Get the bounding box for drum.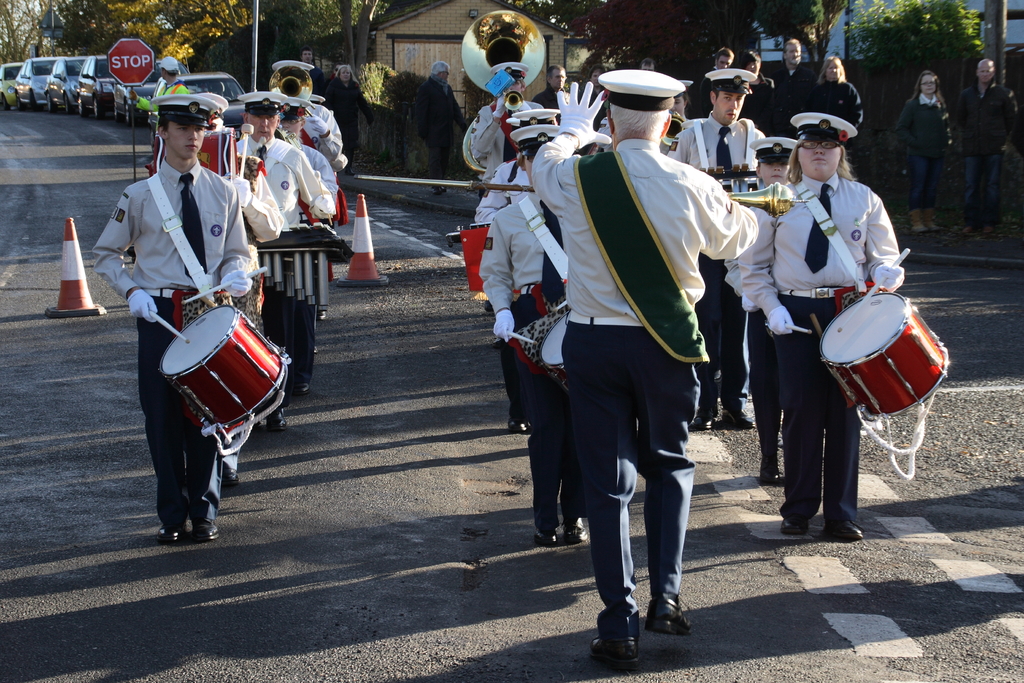
[left=150, top=129, right=239, bottom=184].
